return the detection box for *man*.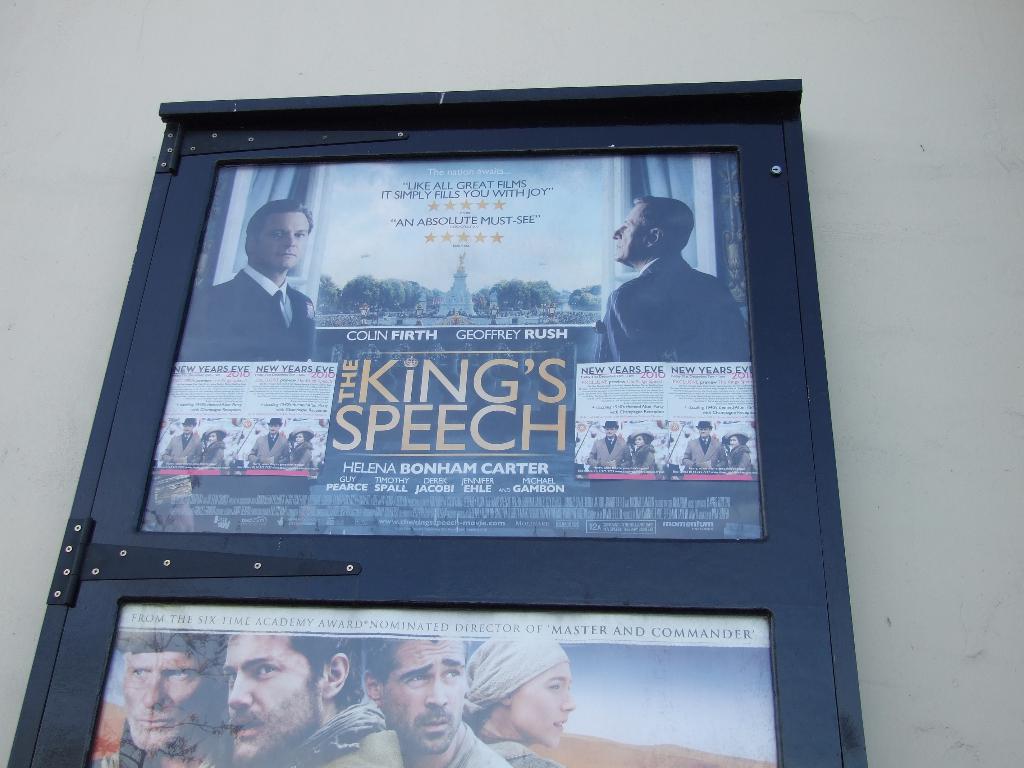
[587,196,751,362].
